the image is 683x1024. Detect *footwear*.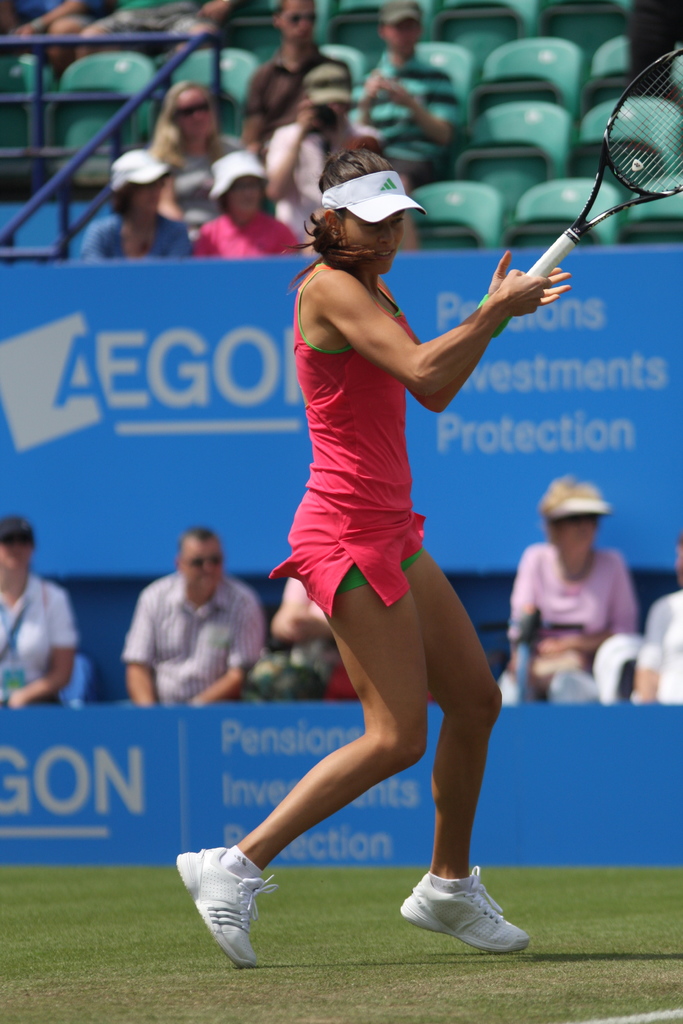
Detection: bbox=[397, 861, 524, 951].
